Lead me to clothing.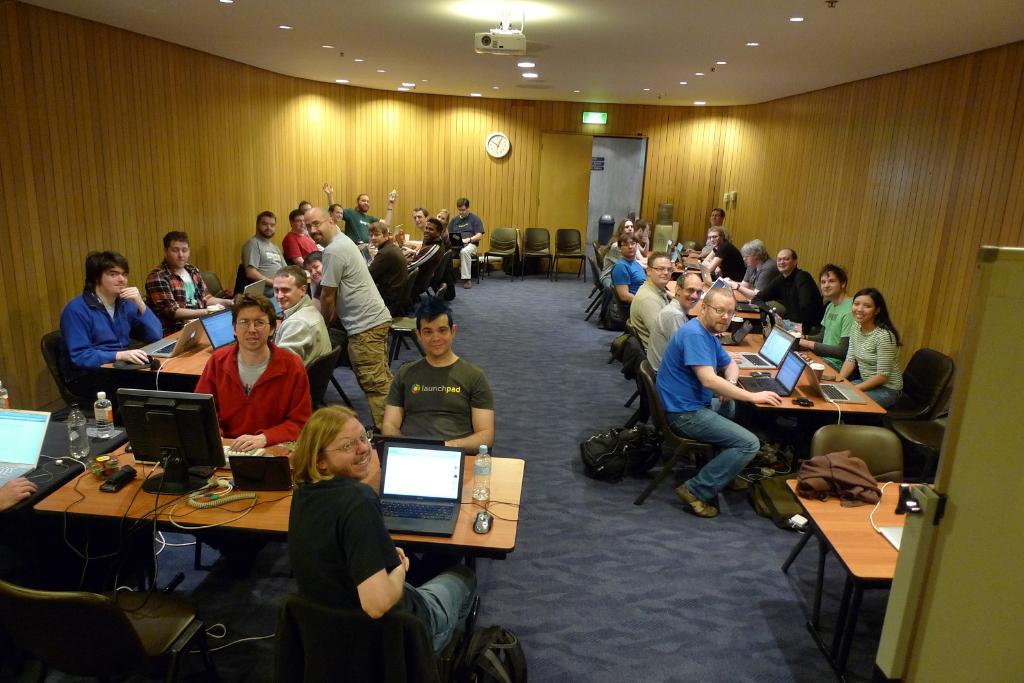
Lead to bbox(756, 273, 822, 339).
